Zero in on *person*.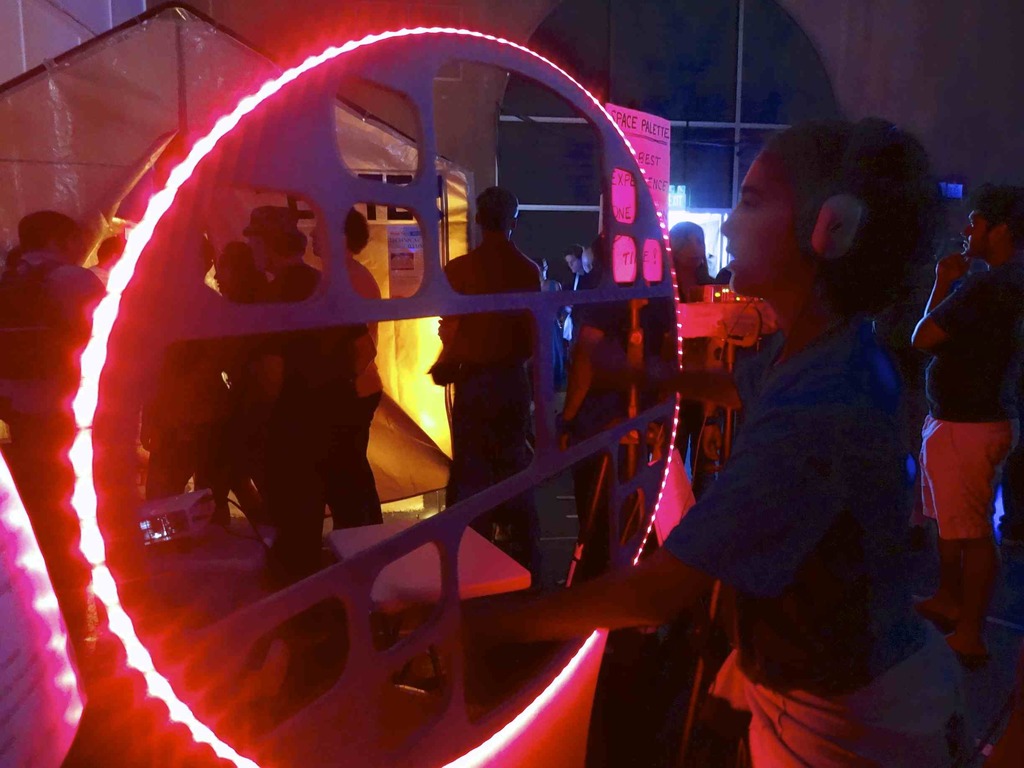
Zeroed in: 911/182/1023/653.
